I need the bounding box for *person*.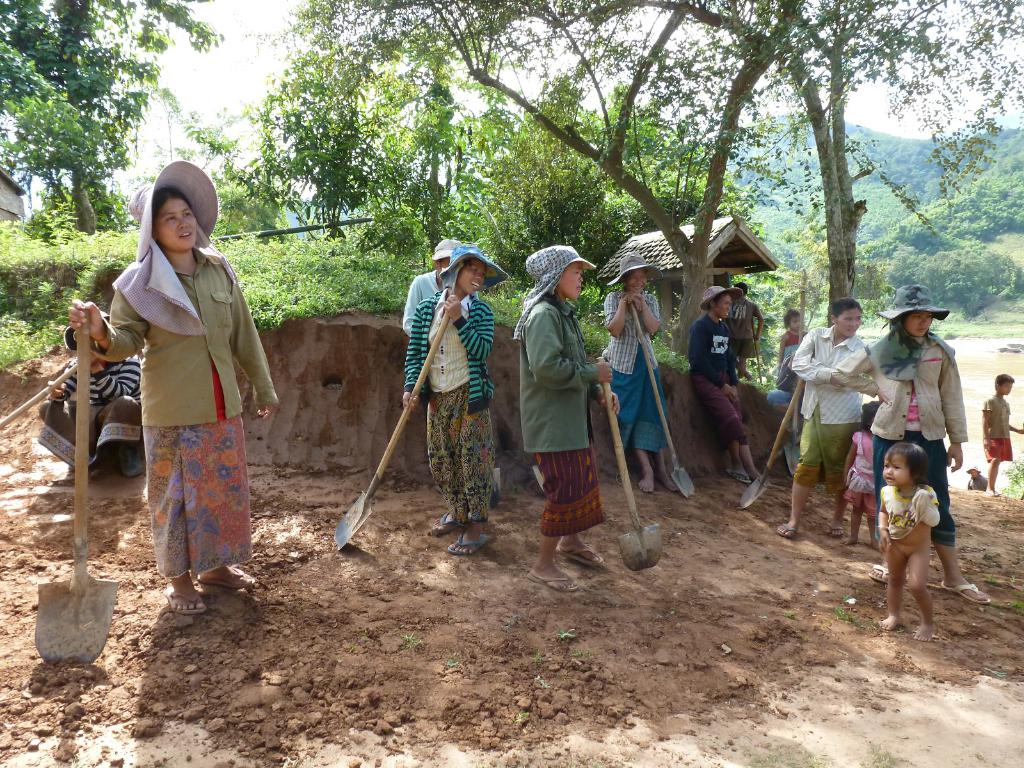
Here it is: <box>979,373,1023,493</box>.
